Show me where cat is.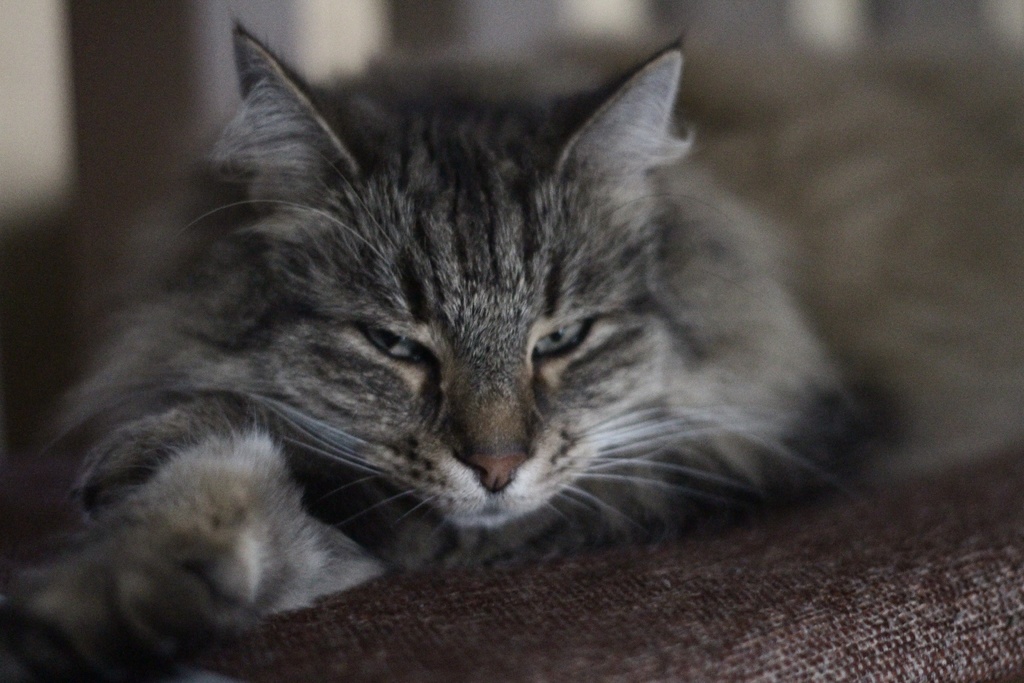
cat is at 0 19 1023 682.
